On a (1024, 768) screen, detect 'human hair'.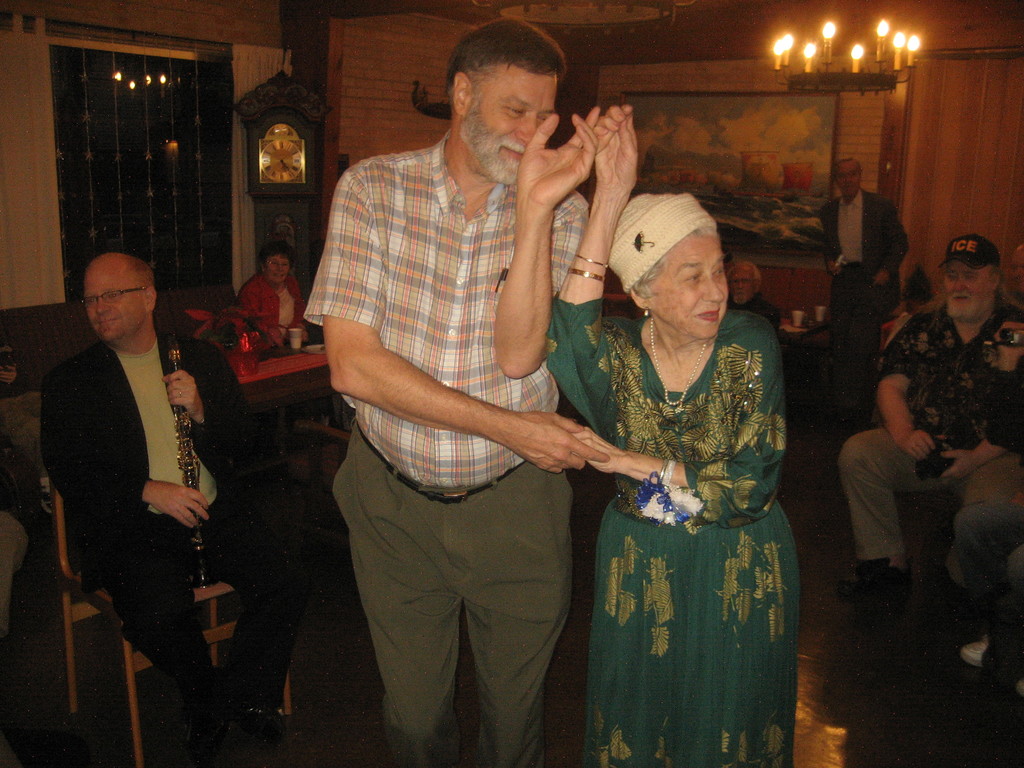
crop(829, 157, 865, 182).
